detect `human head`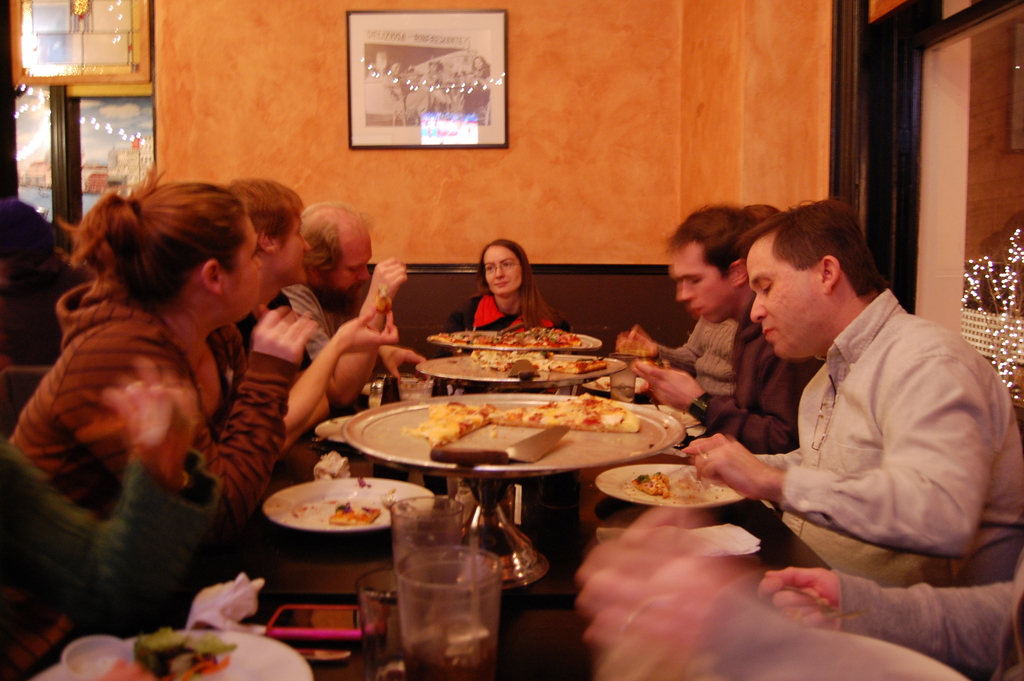
(735,195,886,357)
